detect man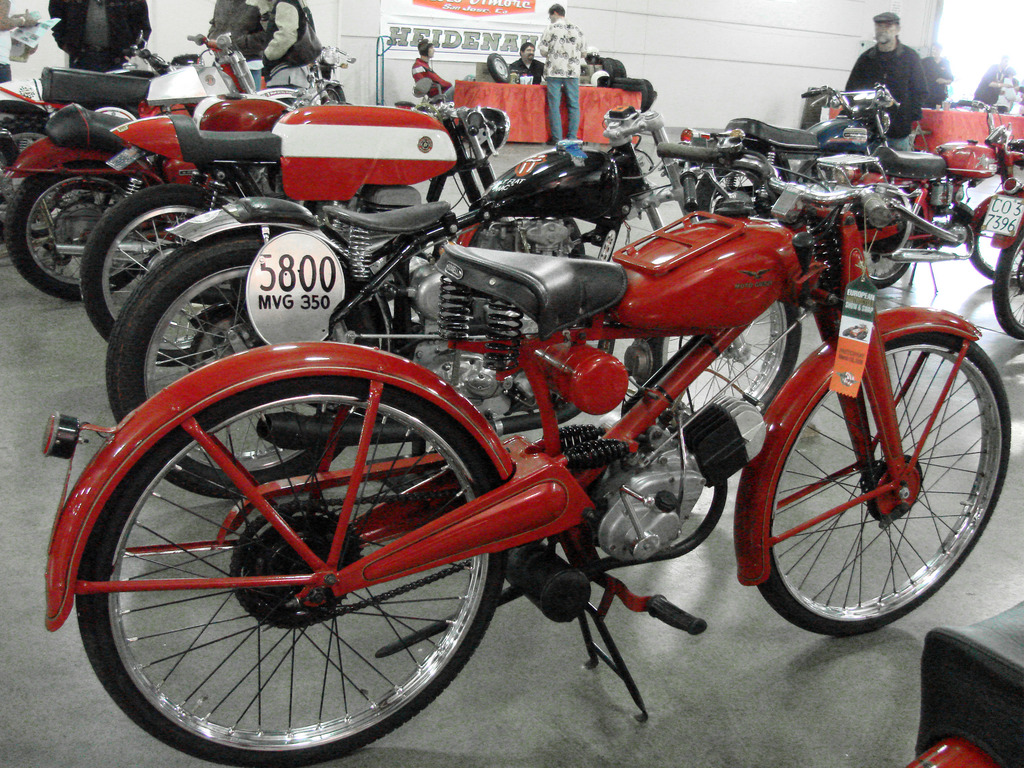
[44,0,152,76]
